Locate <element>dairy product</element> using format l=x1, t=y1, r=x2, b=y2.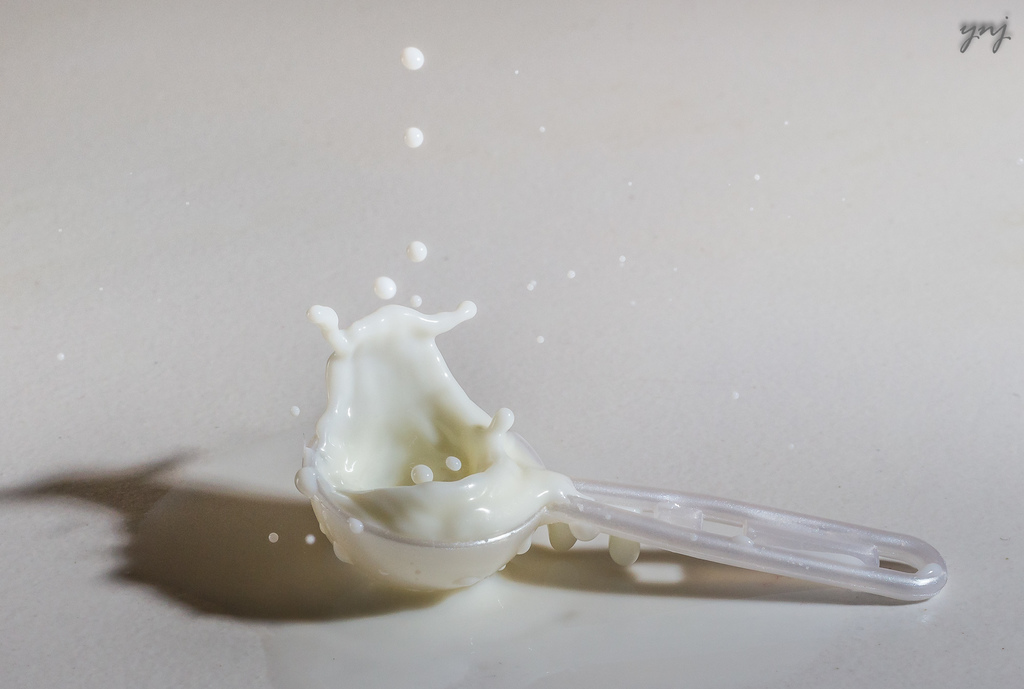
l=298, t=300, r=581, b=594.
